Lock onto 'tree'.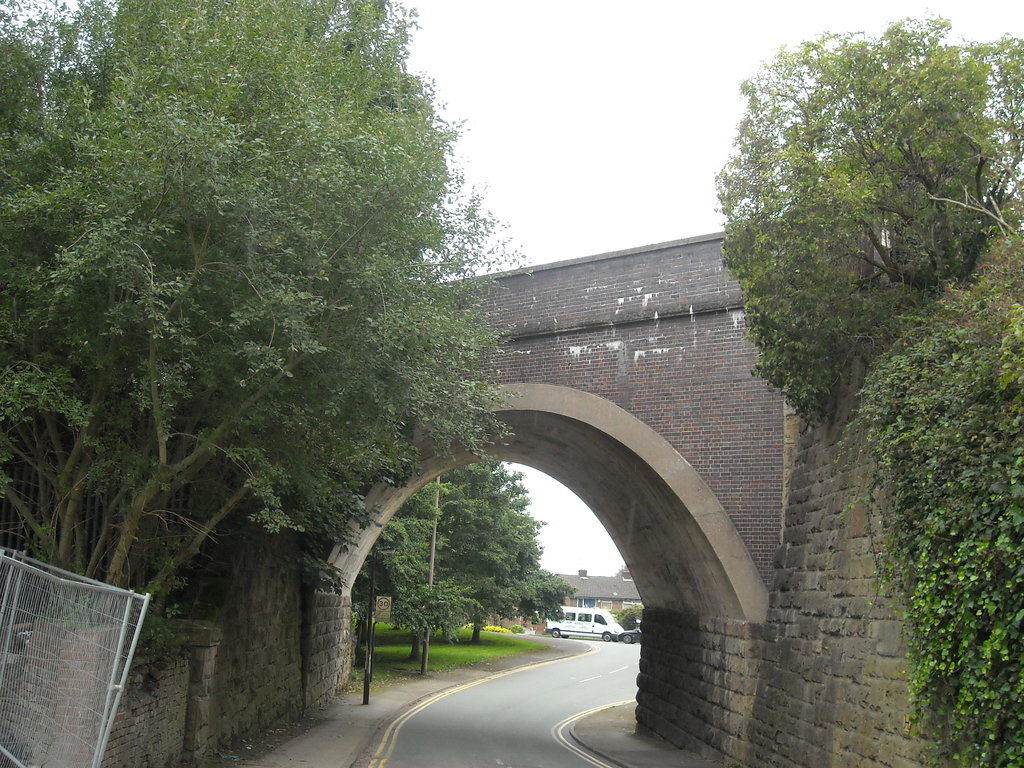
Locked: (712, 20, 1005, 669).
